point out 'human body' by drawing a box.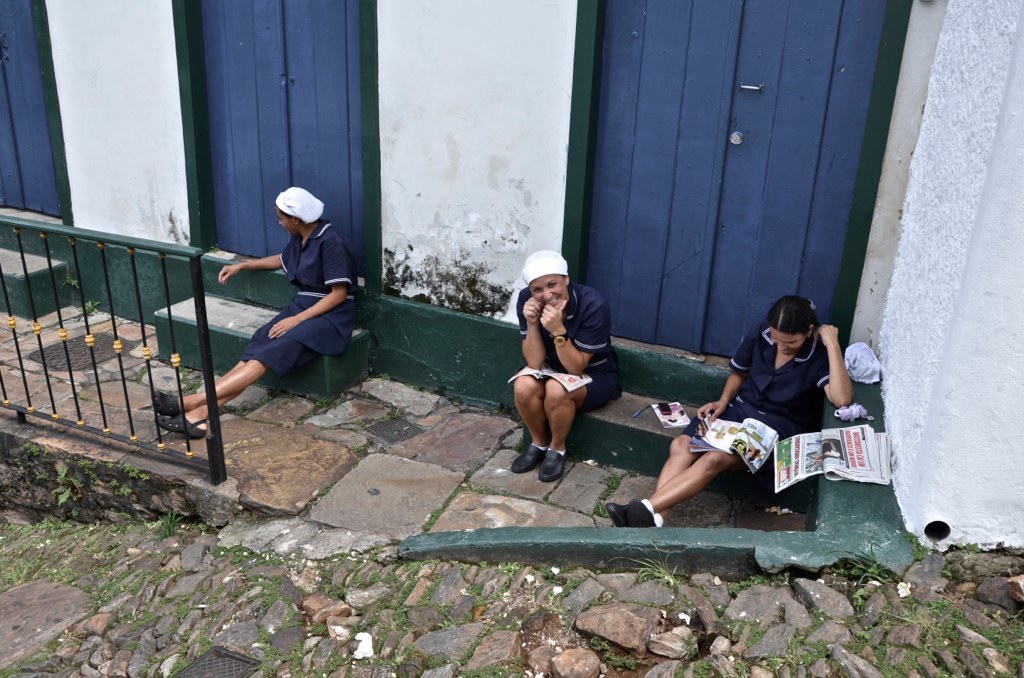
box=[152, 184, 368, 445].
